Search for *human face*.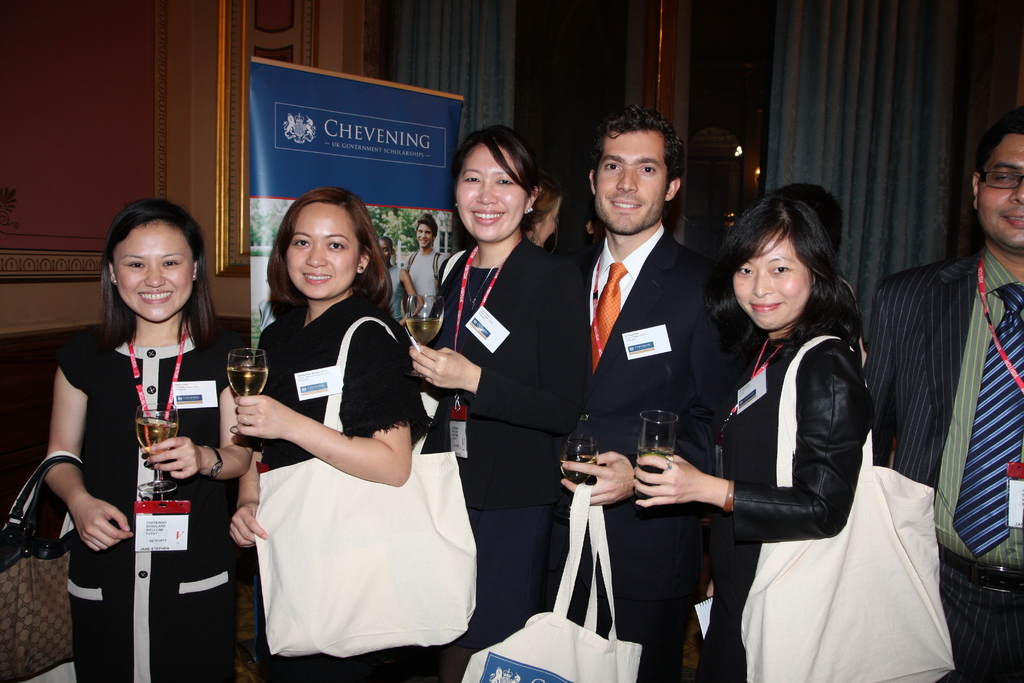
Found at 114:219:194:322.
